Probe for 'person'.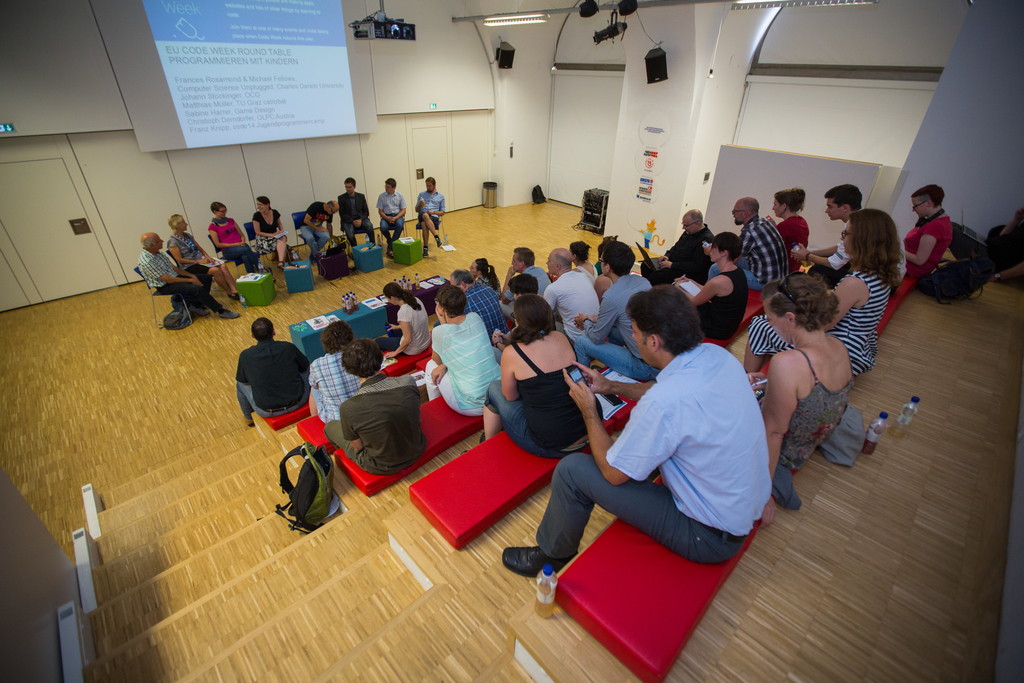
Probe result: crop(498, 279, 769, 577).
